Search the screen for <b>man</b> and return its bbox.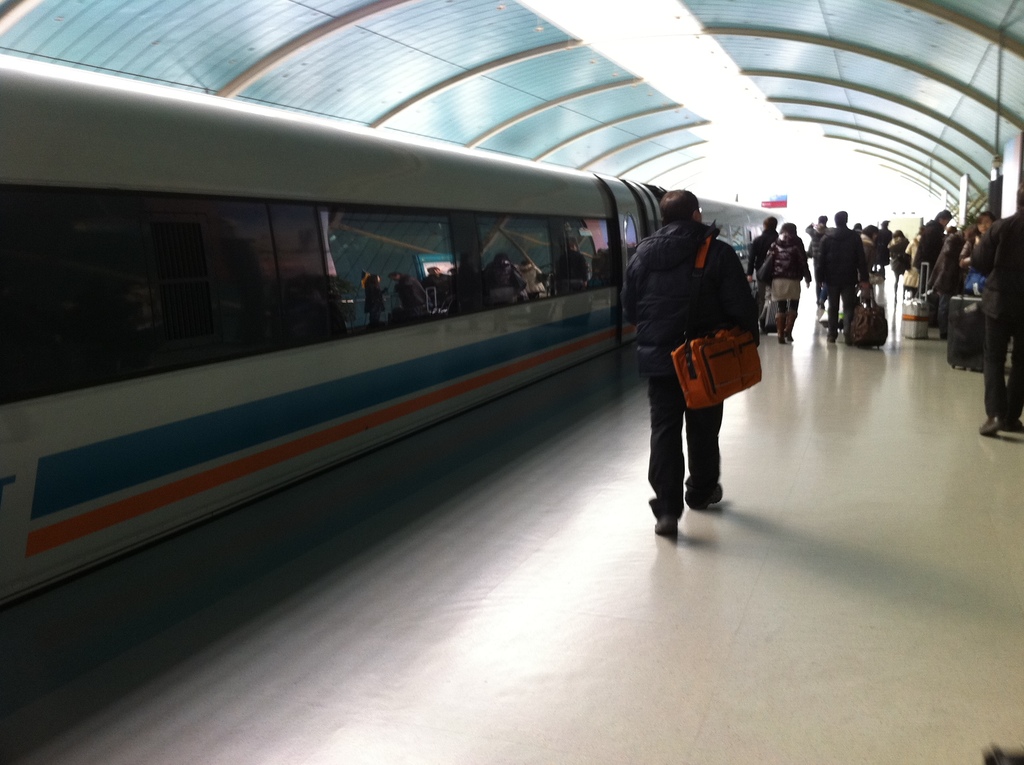
Found: {"x1": 620, "y1": 188, "x2": 764, "y2": 535}.
